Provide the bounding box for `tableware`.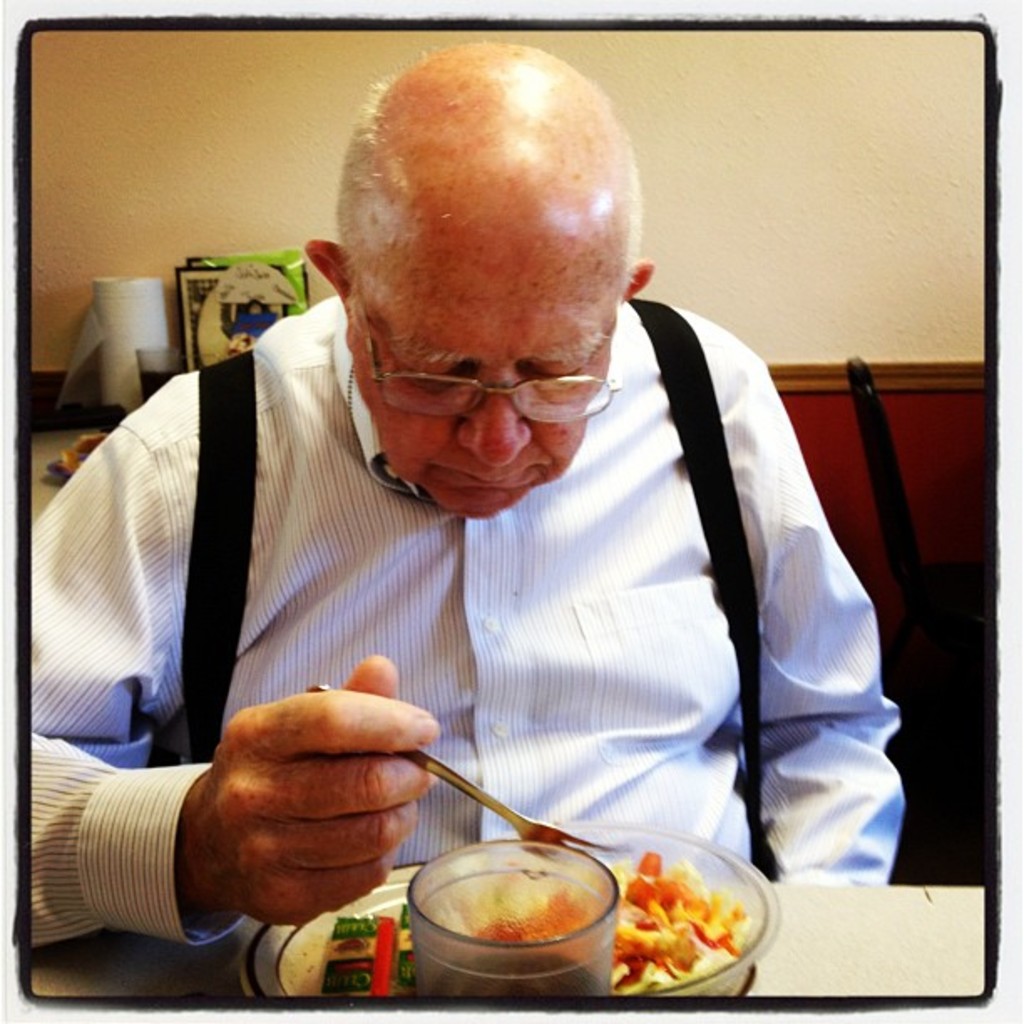
bbox=(474, 806, 781, 996).
